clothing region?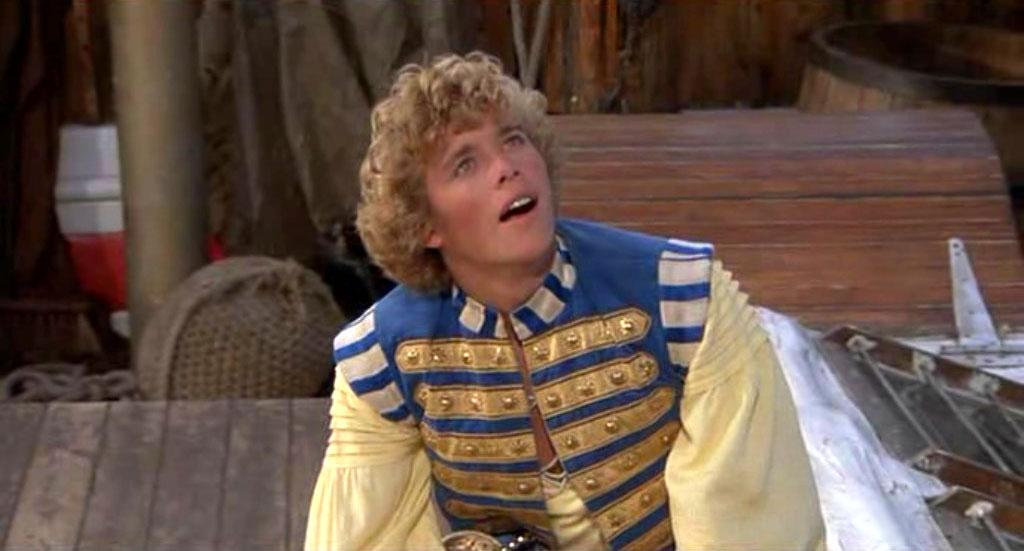
bbox=[280, 169, 800, 537]
